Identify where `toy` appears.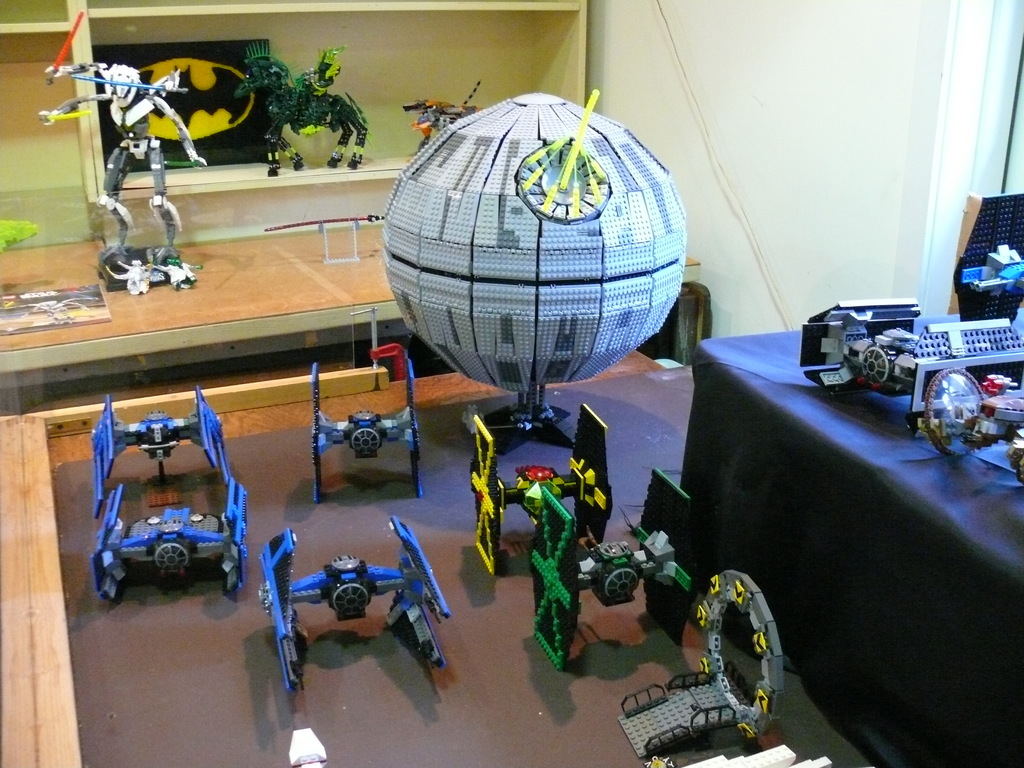
Appears at 794:297:1023:461.
